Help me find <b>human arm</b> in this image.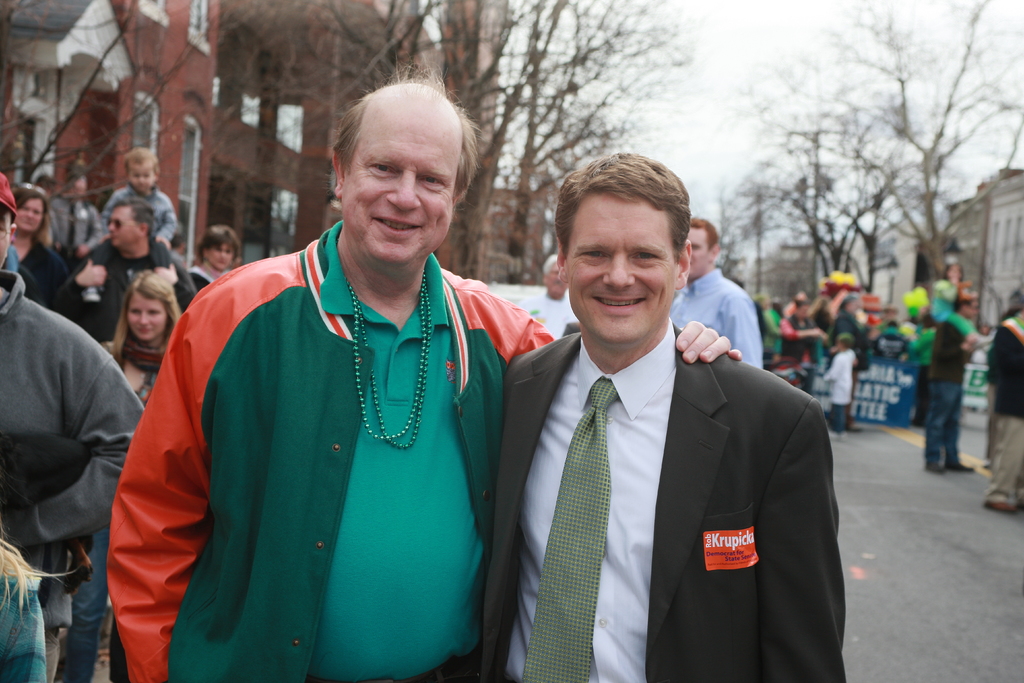
Found it: detection(80, 206, 101, 261).
